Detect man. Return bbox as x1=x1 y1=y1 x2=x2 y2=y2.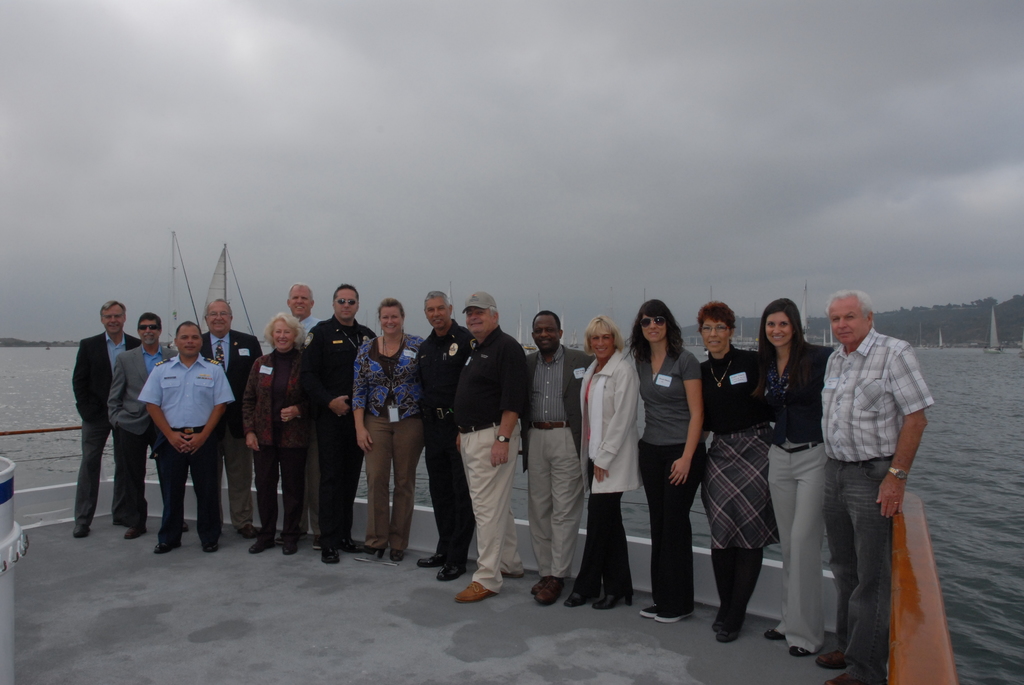
x1=68 y1=304 x2=154 y2=541.
